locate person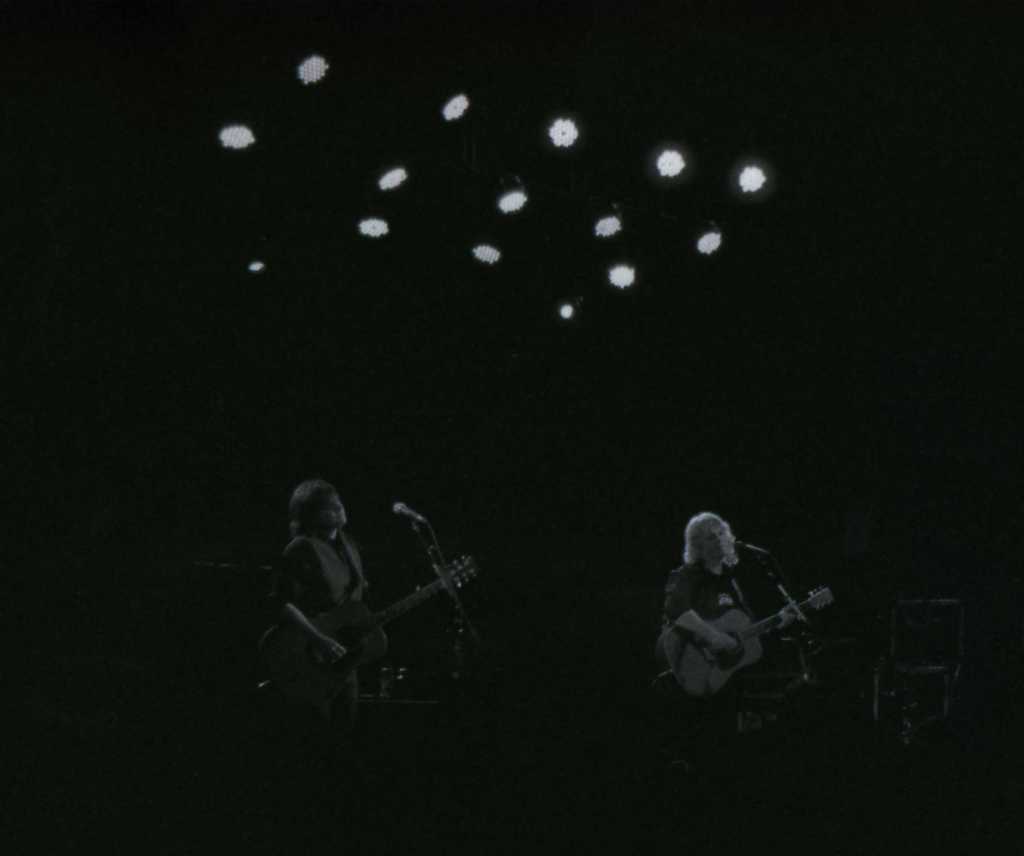
bbox=[269, 472, 369, 721]
